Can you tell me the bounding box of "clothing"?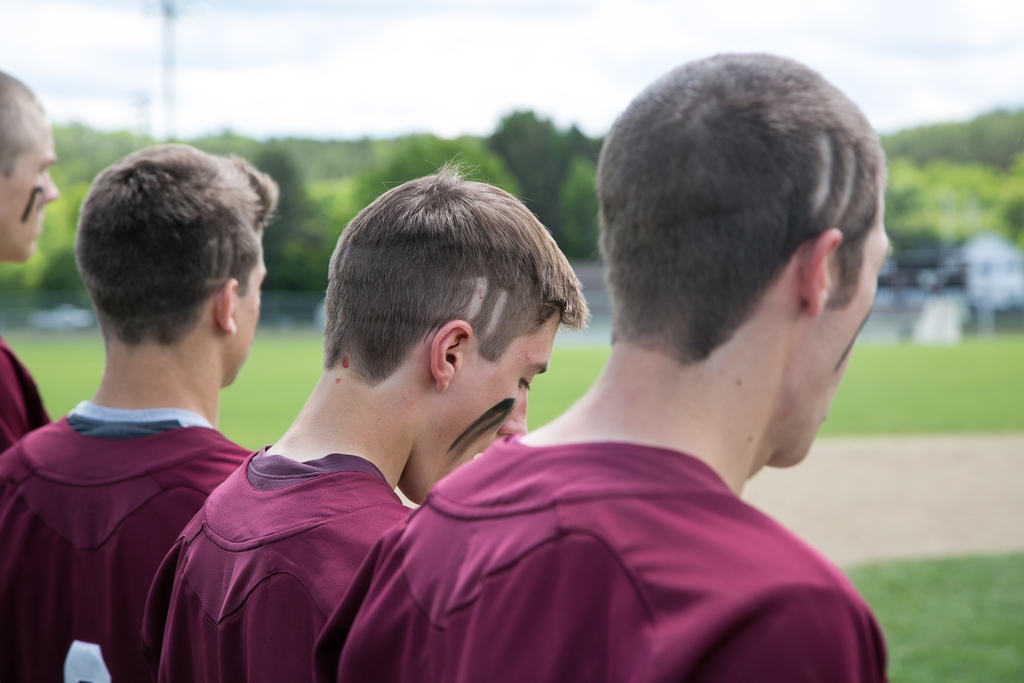
box(170, 387, 889, 675).
